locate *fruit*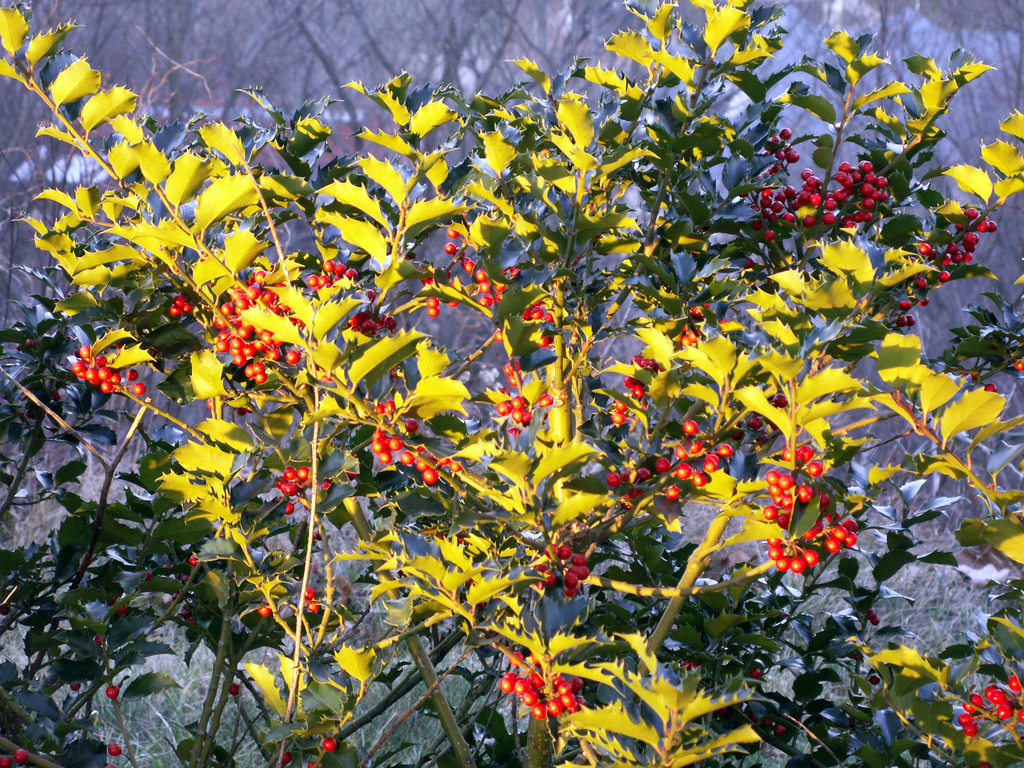
pyautogui.locateOnScreen(748, 416, 763, 430)
